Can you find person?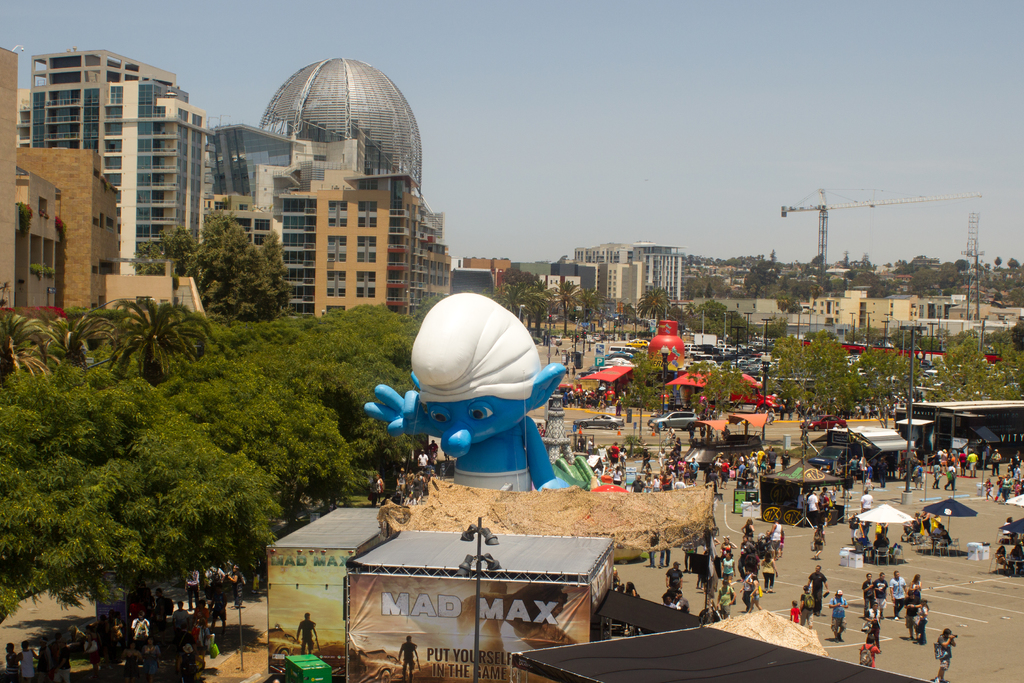
Yes, bounding box: (861,573,927,645).
